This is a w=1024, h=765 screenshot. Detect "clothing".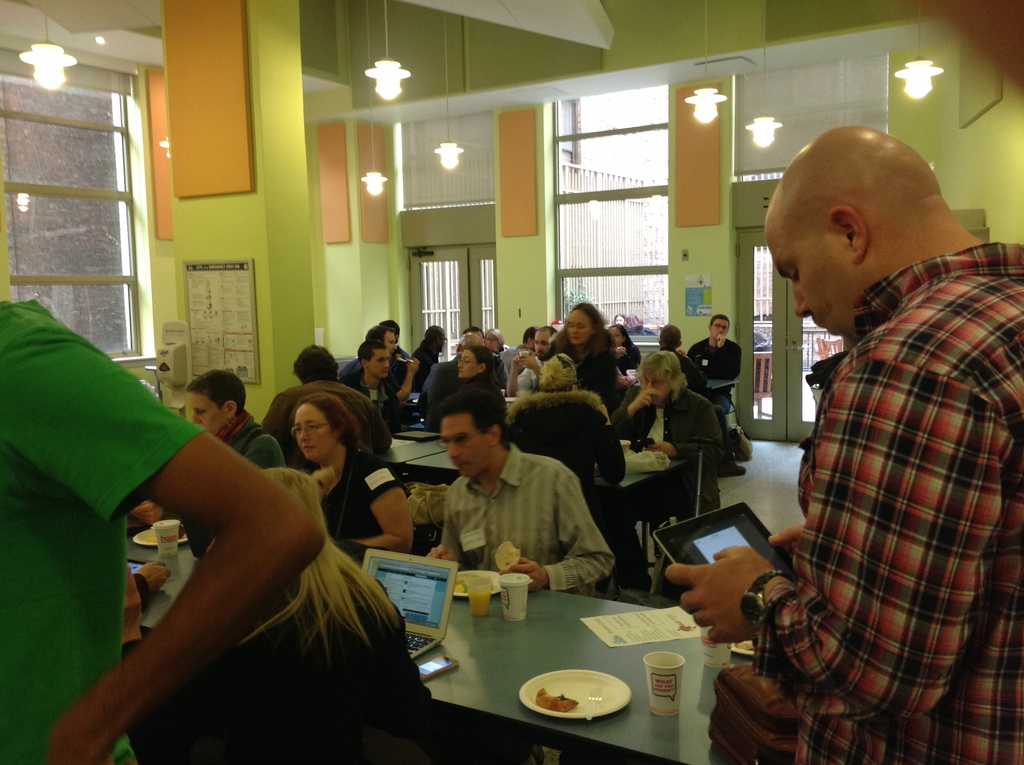
(x1=665, y1=348, x2=732, y2=467).
